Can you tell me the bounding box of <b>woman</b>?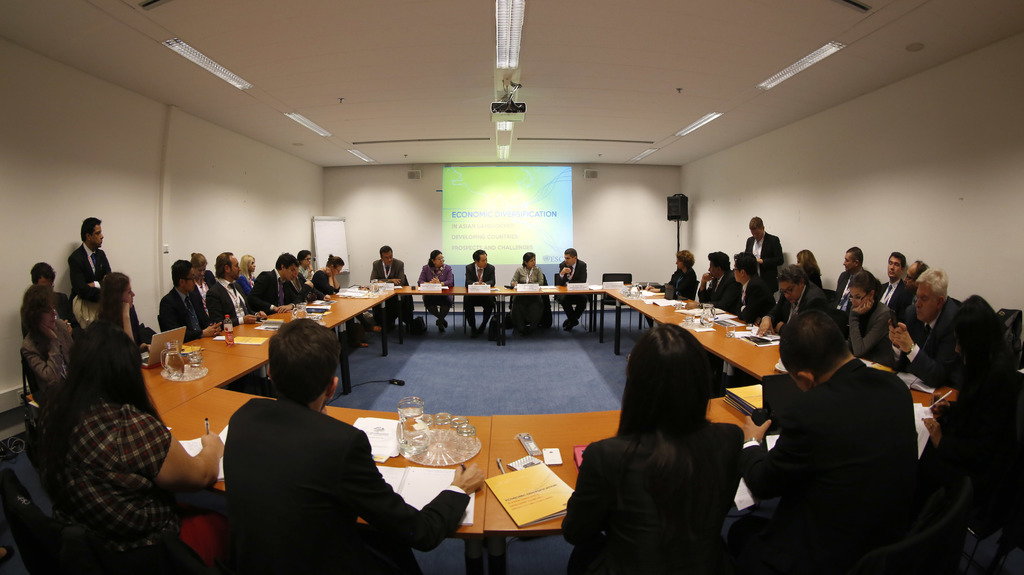
pyautogui.locateOnScreen(417, 248, 456, 335).
